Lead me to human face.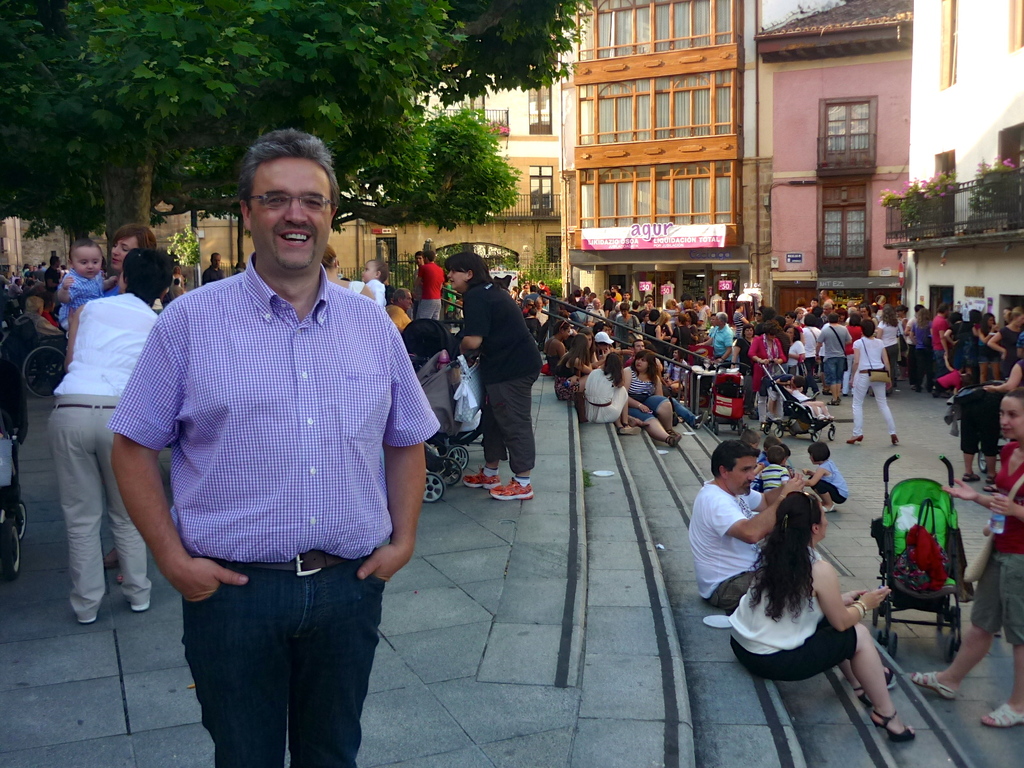
Lead to BBox(447, 267, 467, 289).
